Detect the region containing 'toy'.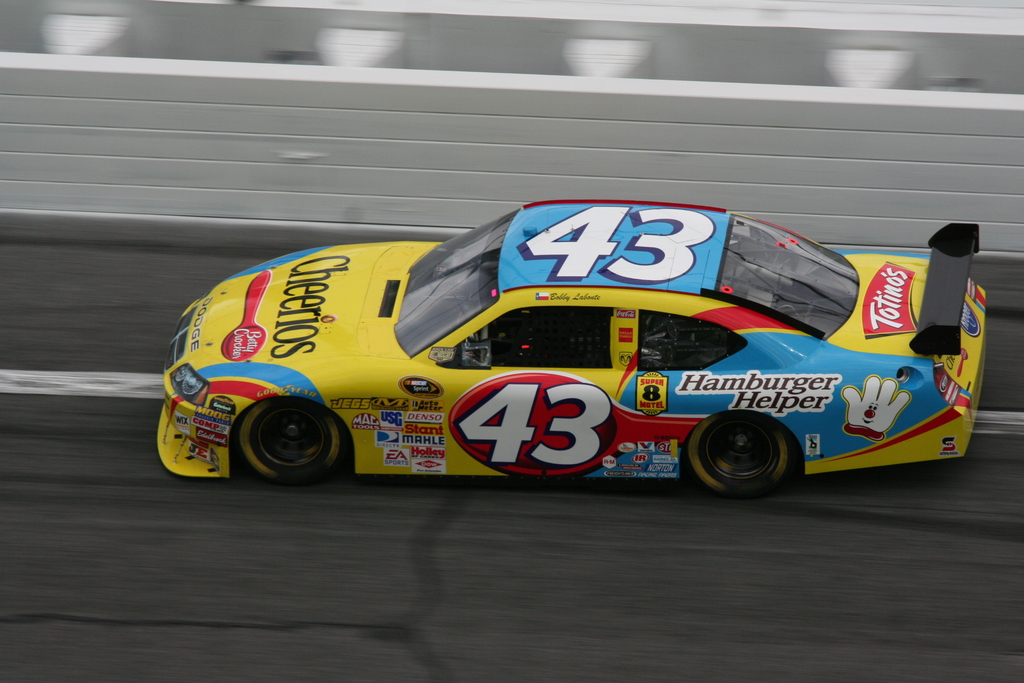
box=[142, 202, 1020, 493].
